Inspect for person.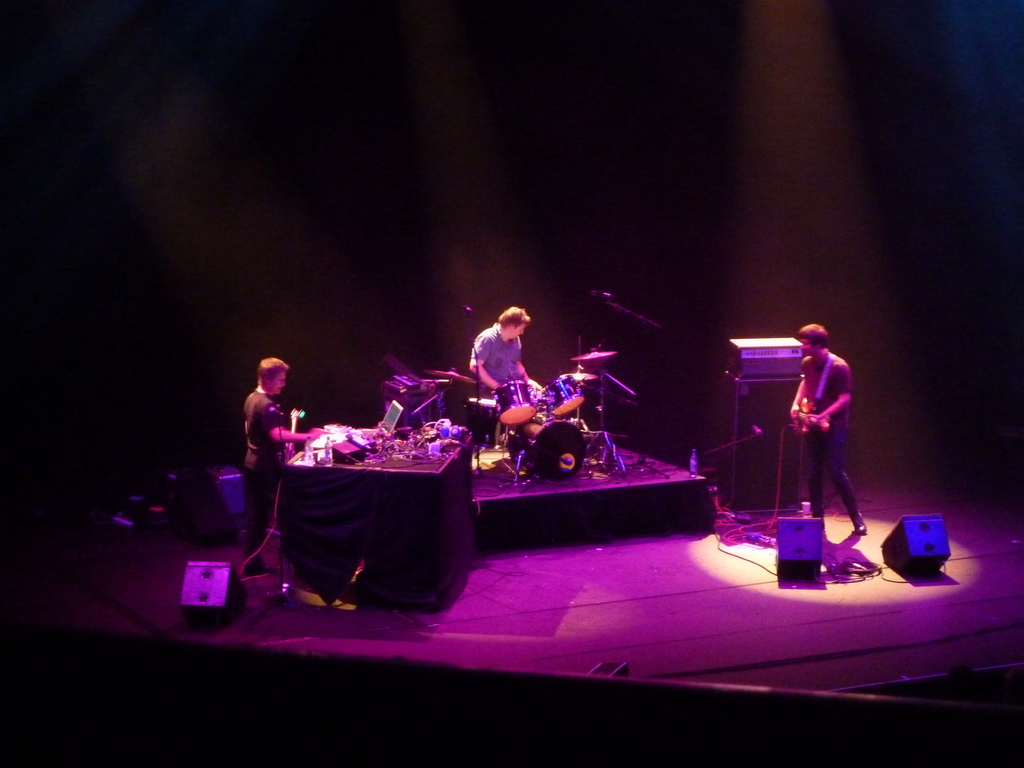
Inspection: [790,321,868,534].
